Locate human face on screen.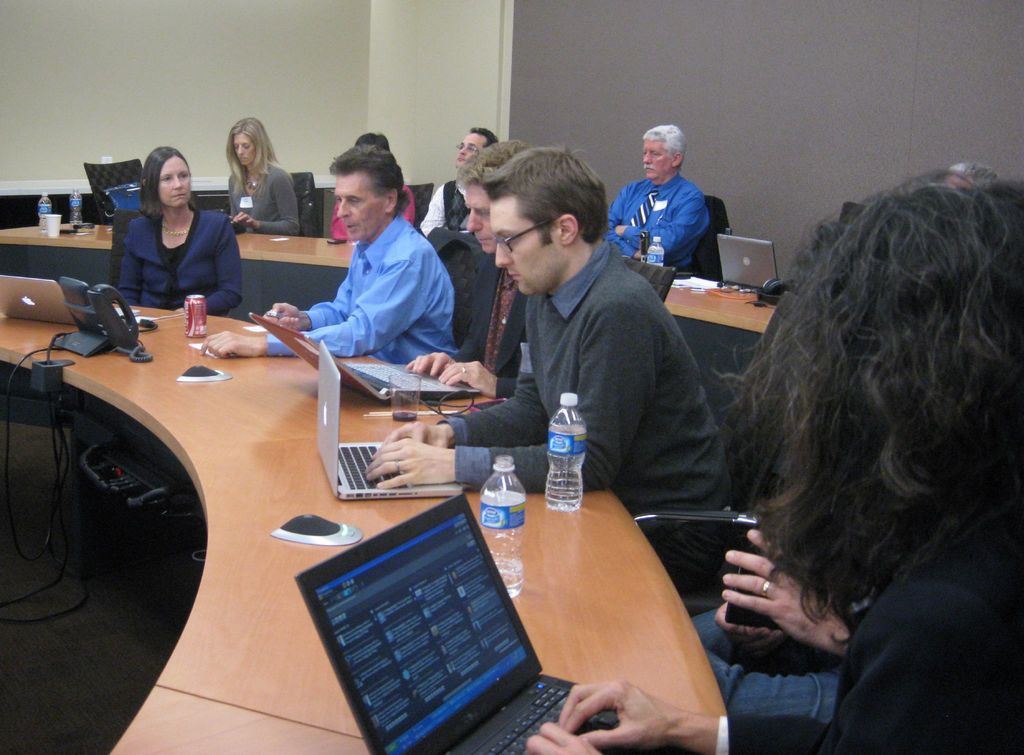
On screen at rect(335, 165, 384, 233).
